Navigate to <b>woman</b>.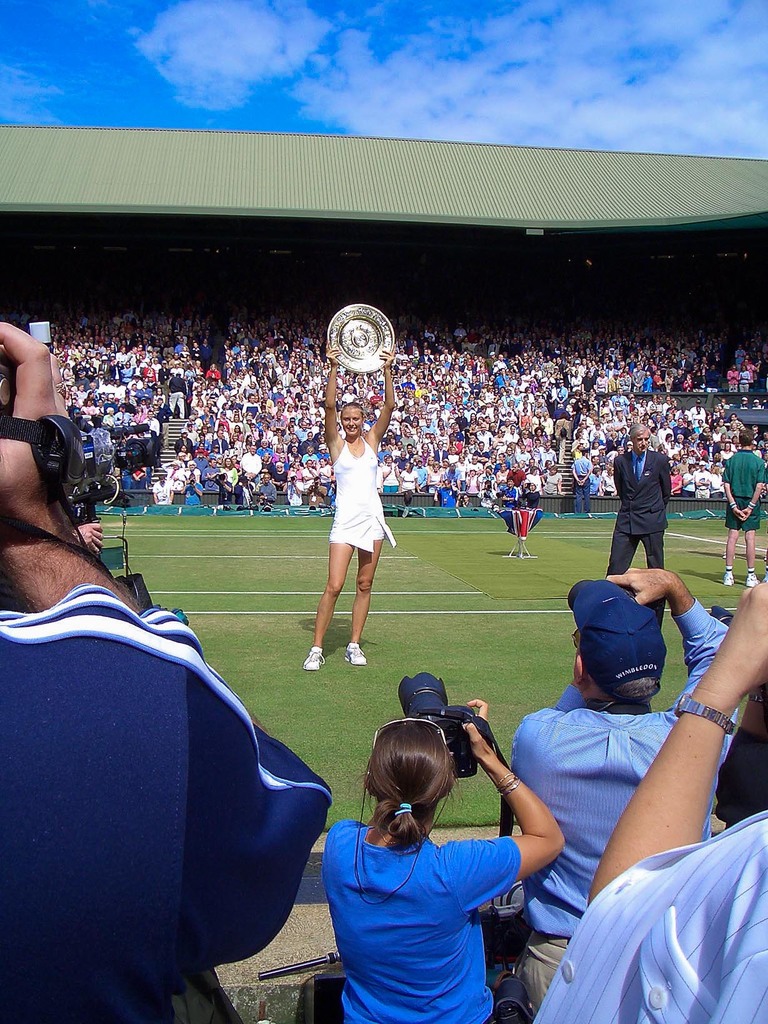
Navigation target: BBox(602, 469, 612, 493).
